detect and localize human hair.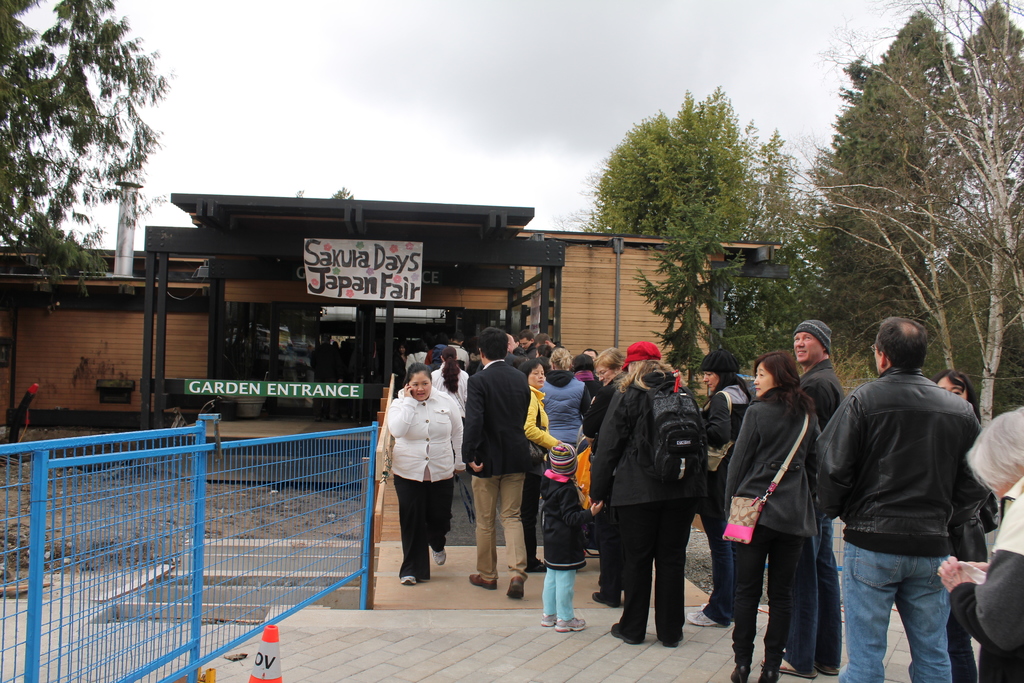
Localized at (518,329,536,342).
